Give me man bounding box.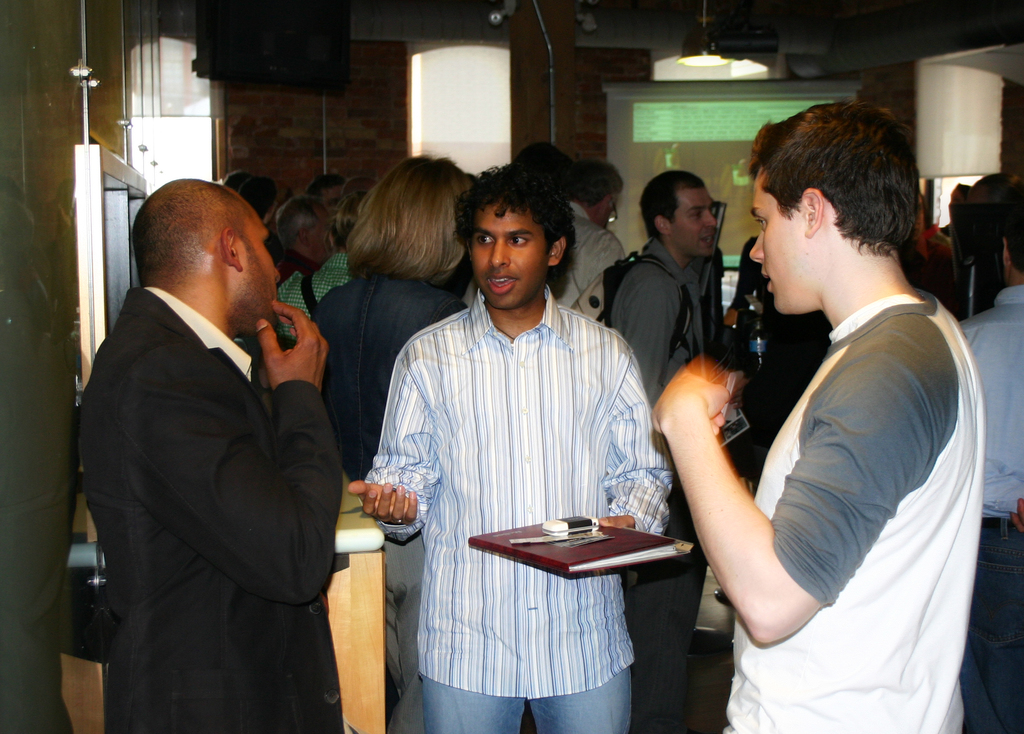
267/218/355/359.
